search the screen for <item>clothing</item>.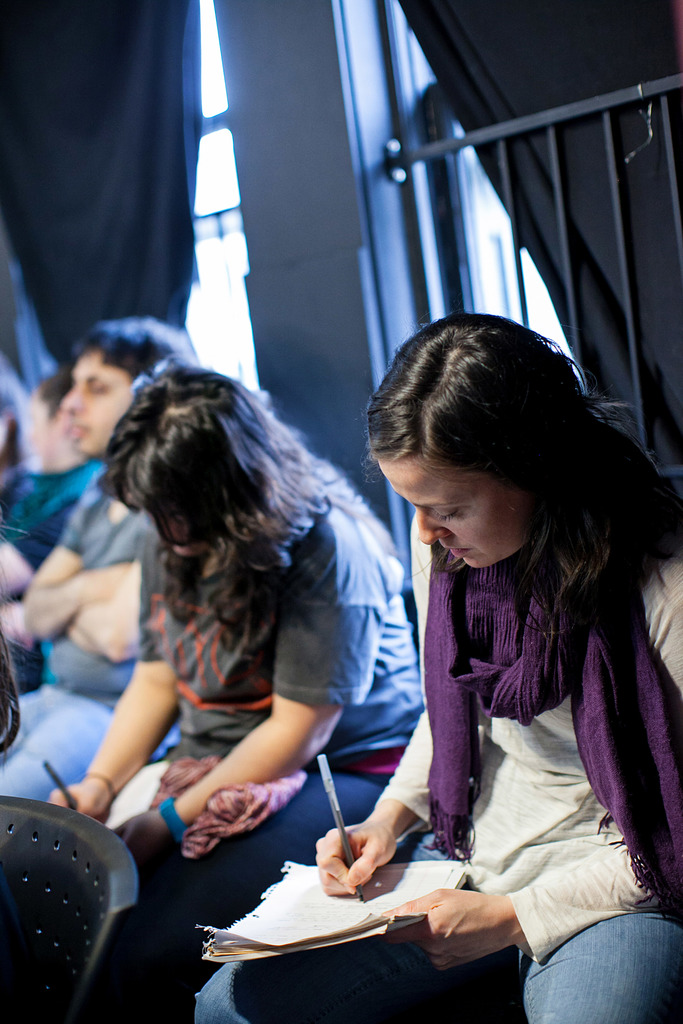
Found at BBox(0, 476, 154, 803).
